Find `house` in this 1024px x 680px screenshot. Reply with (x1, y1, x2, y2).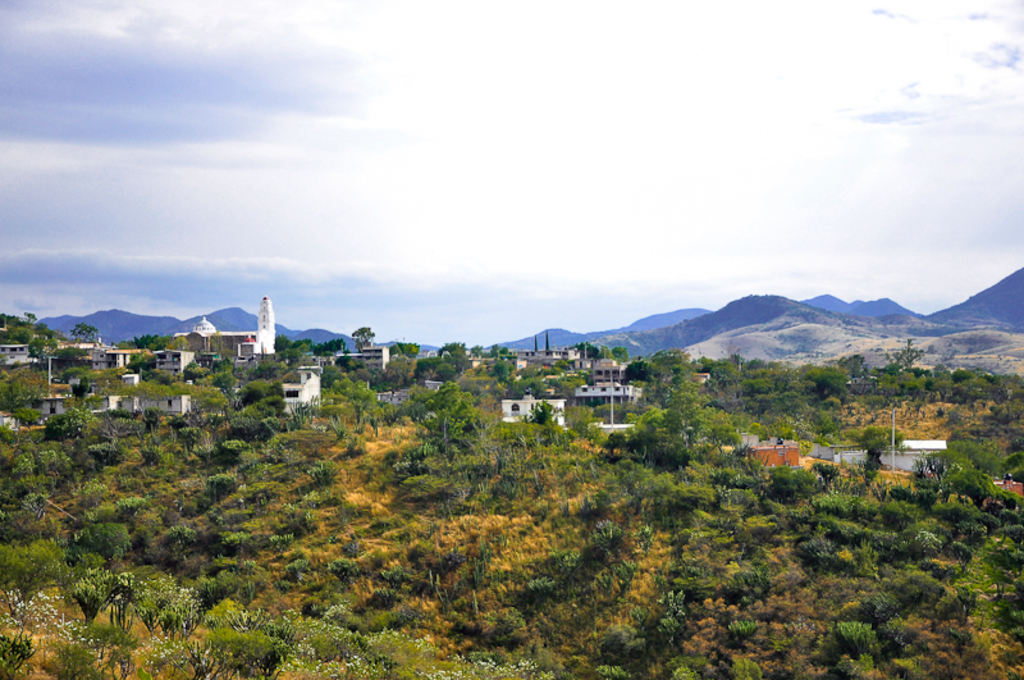
(83, 342, 187, 423).
